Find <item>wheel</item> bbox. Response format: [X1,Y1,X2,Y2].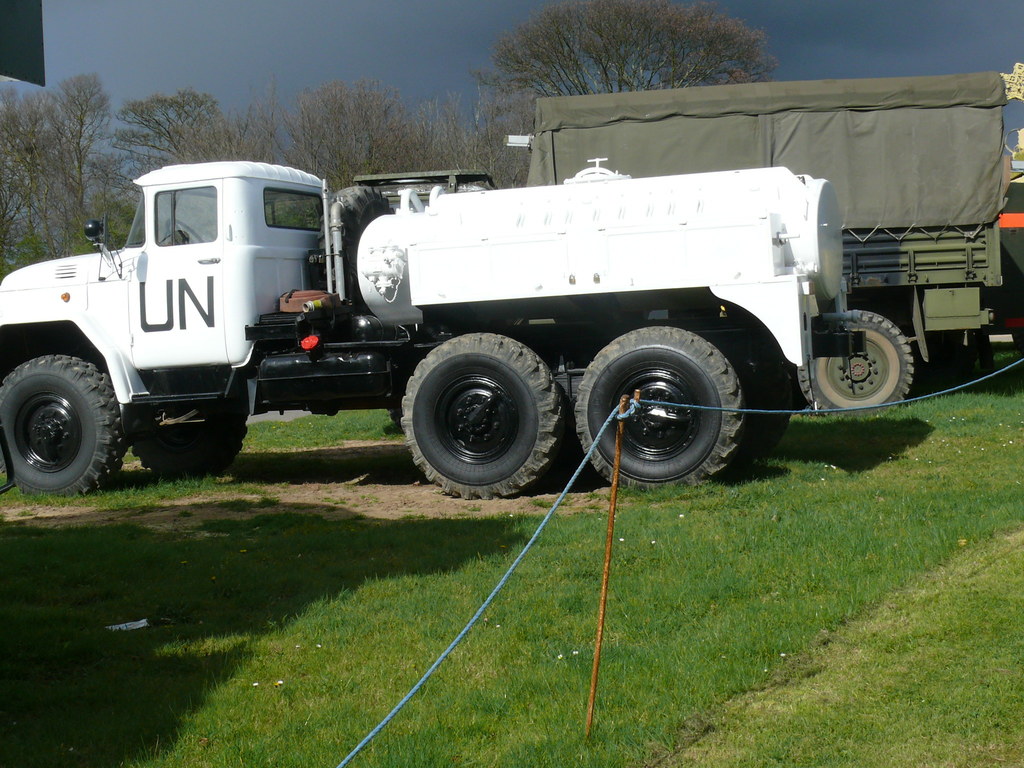
[129,396,252,478].
